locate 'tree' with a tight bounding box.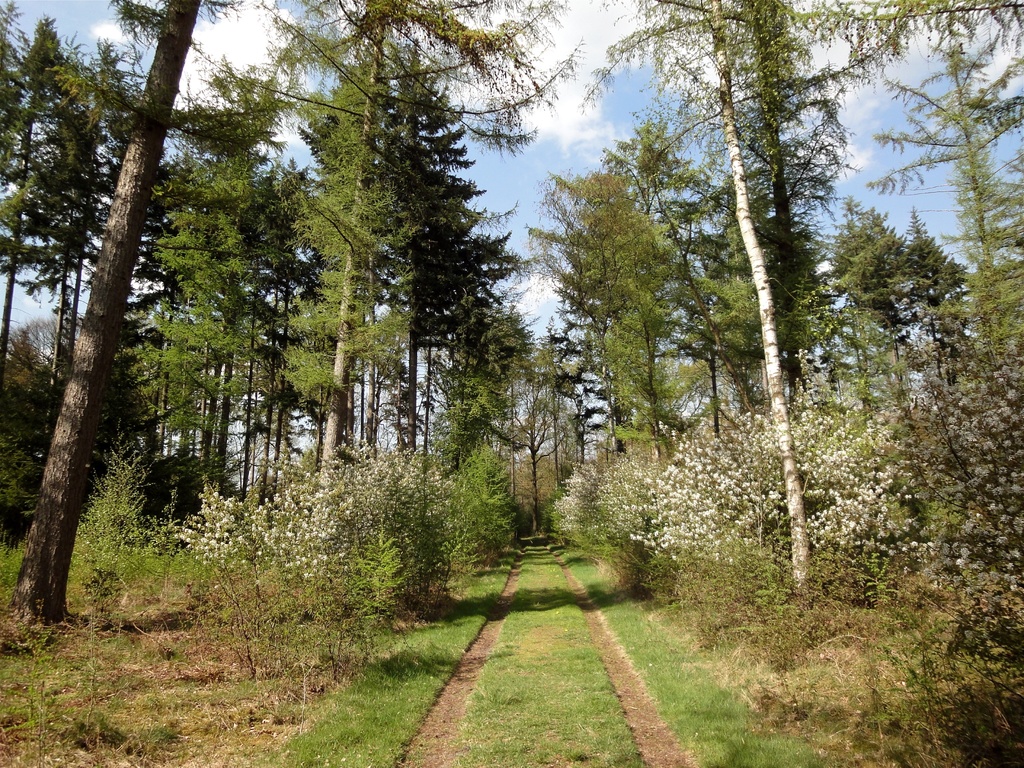
<region>17, 24, 198, 681</region>.
